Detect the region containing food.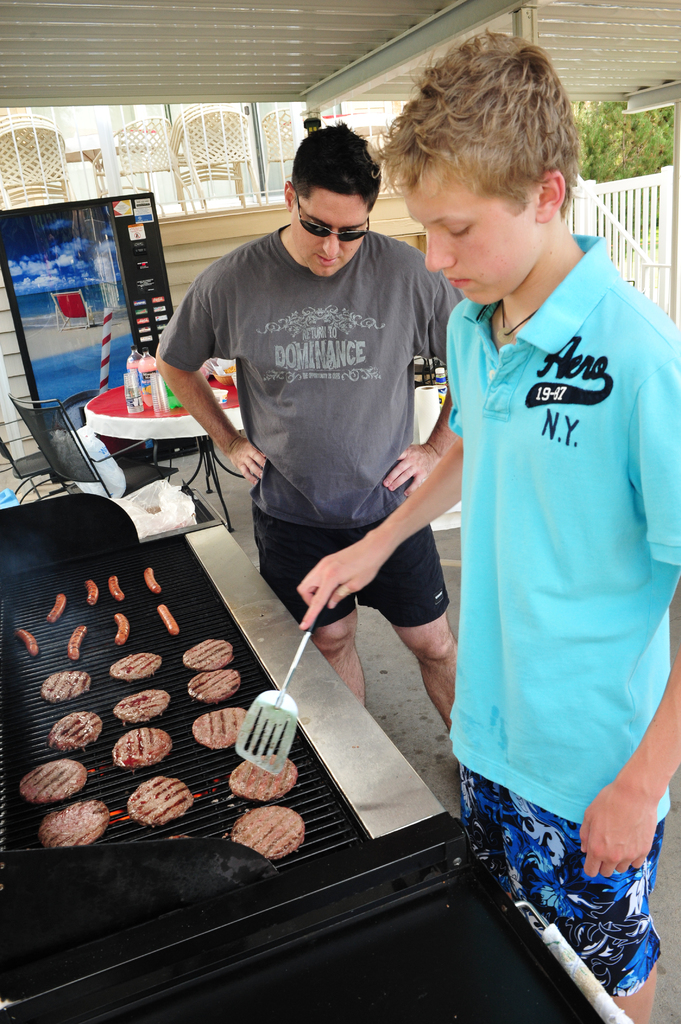
111 688 170 725.
